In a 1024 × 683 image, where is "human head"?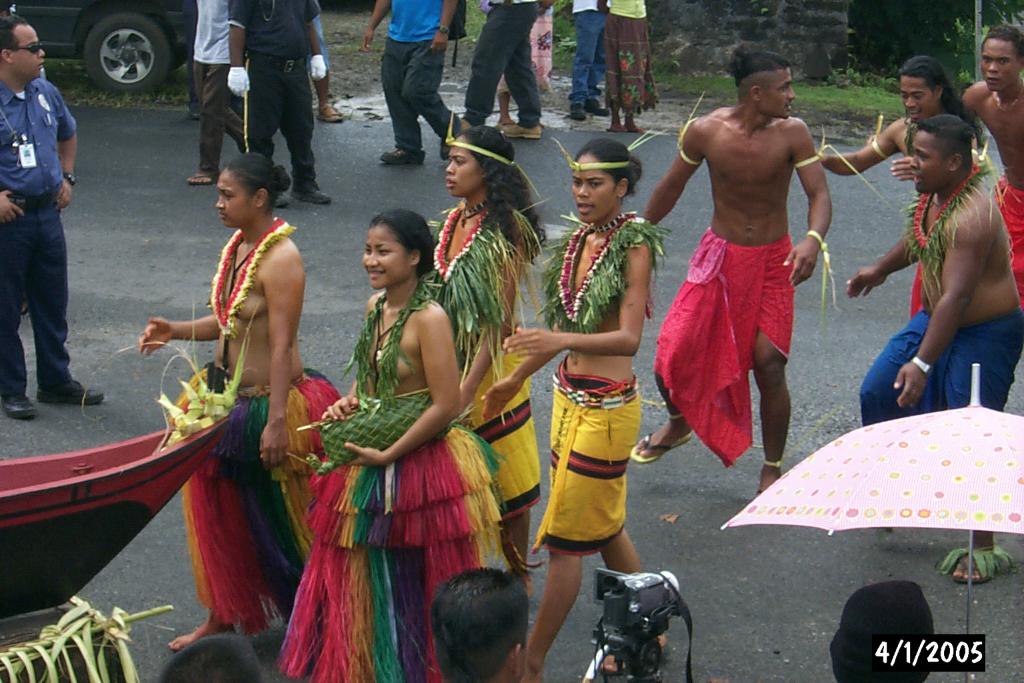
bbox=[444, 124, 513, 196].
